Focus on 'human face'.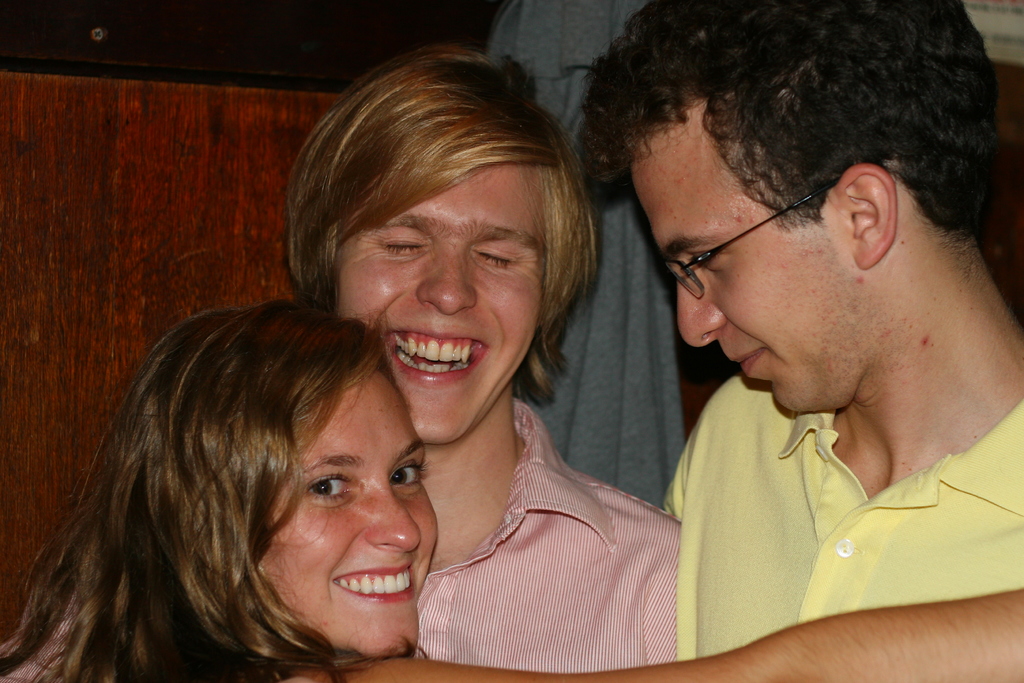
Focused at pyautogui.locateOnScreen(337, 165, 541, 445).
